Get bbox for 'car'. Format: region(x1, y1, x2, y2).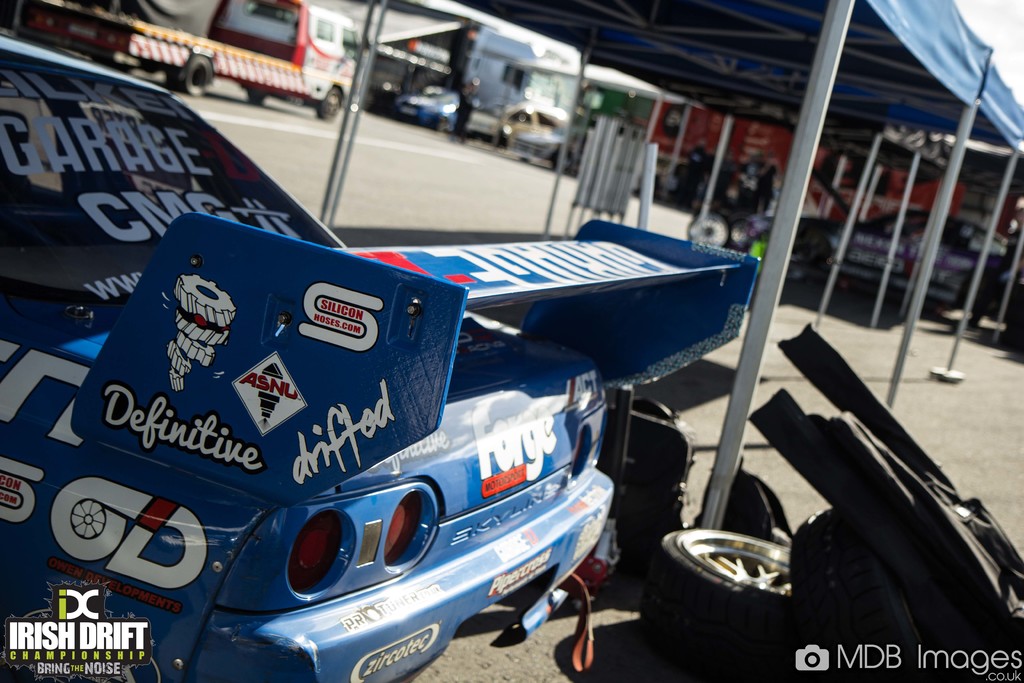
region(0, 31, 759, 682).
